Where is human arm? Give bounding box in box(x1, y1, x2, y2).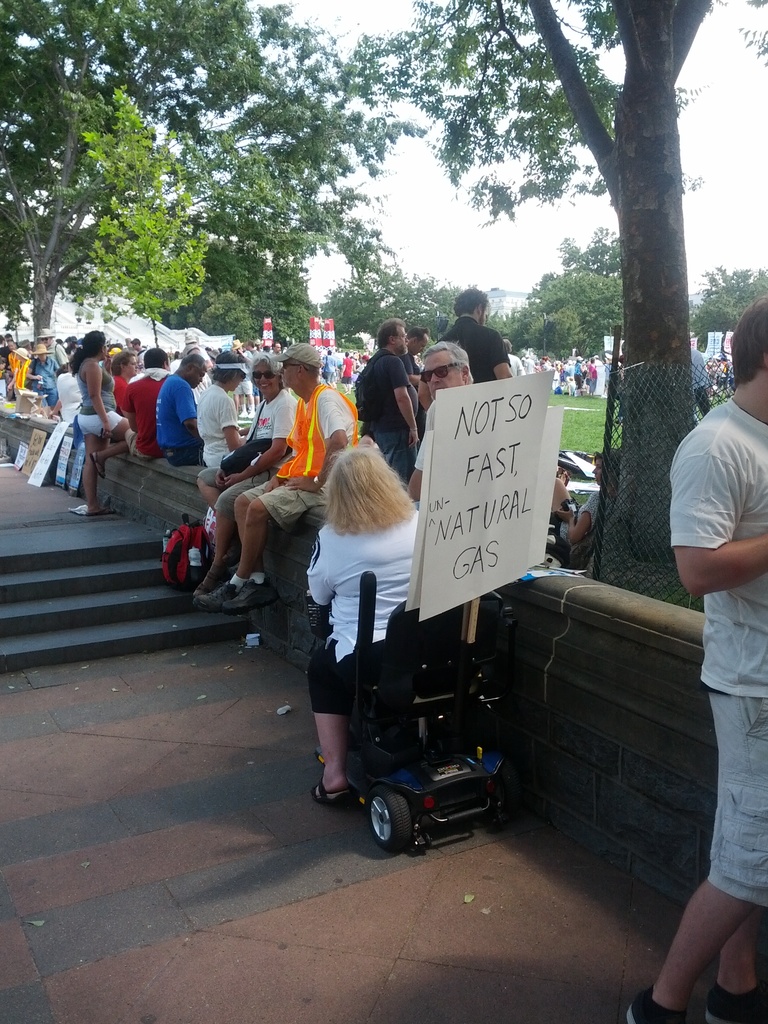
box(79, 359, 114, 428).
